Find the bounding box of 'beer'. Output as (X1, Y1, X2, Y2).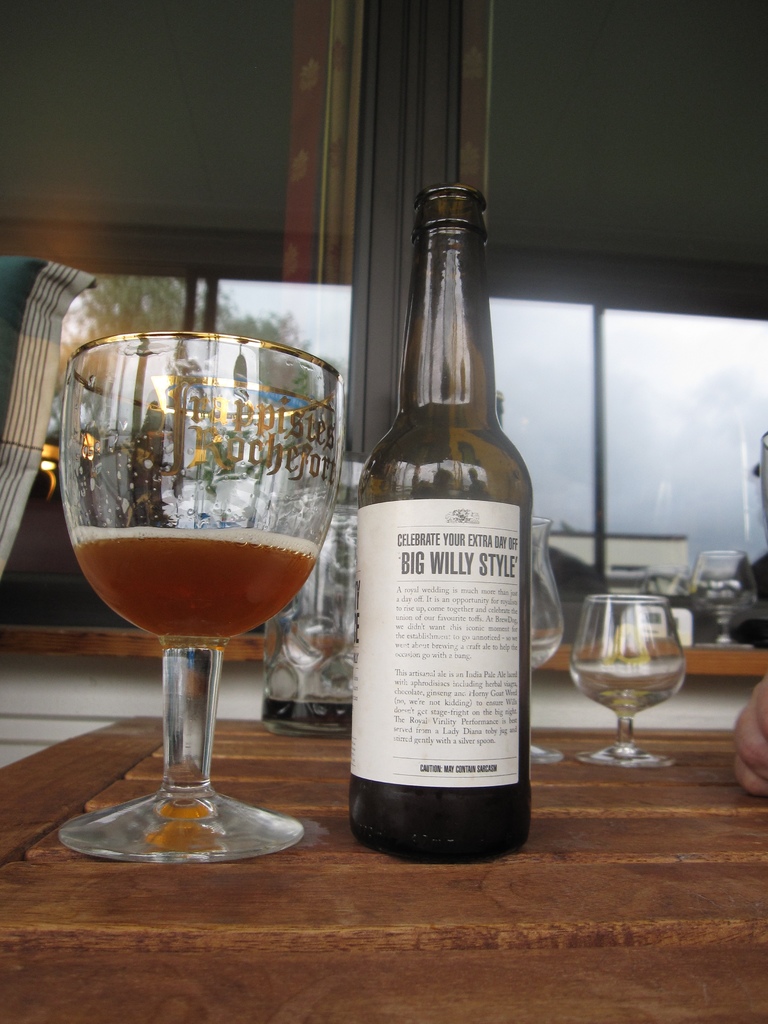
(568, 587, 685, 776).
